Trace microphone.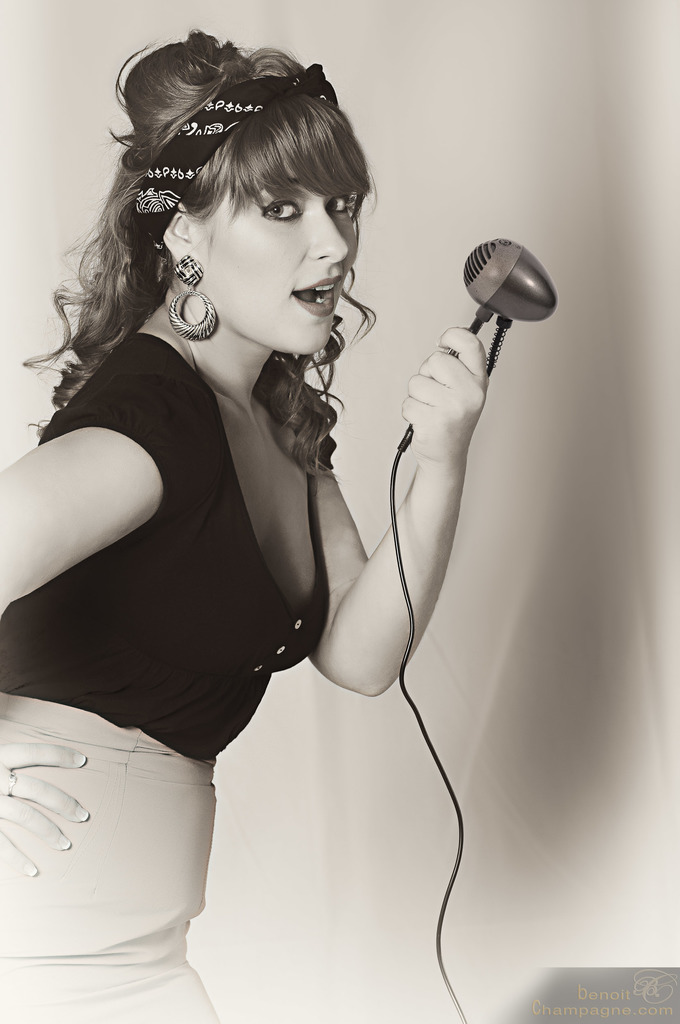
Traced to Rect(394, 239, 563, 457).
